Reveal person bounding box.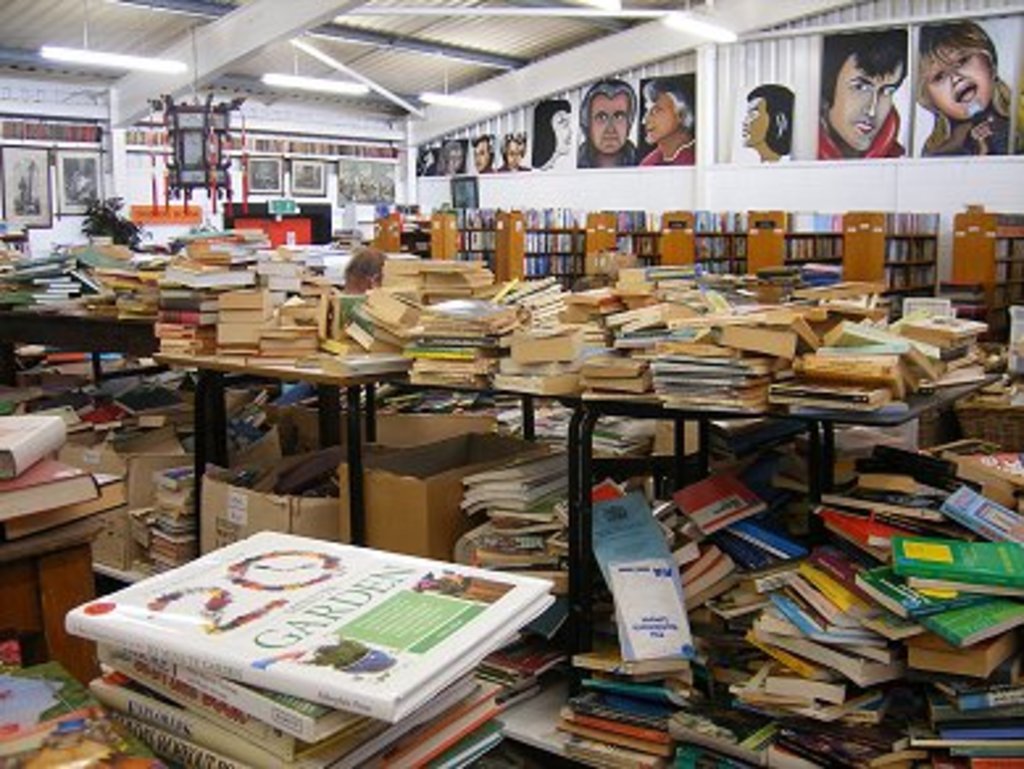
Revealed: 271/245/392/406.
